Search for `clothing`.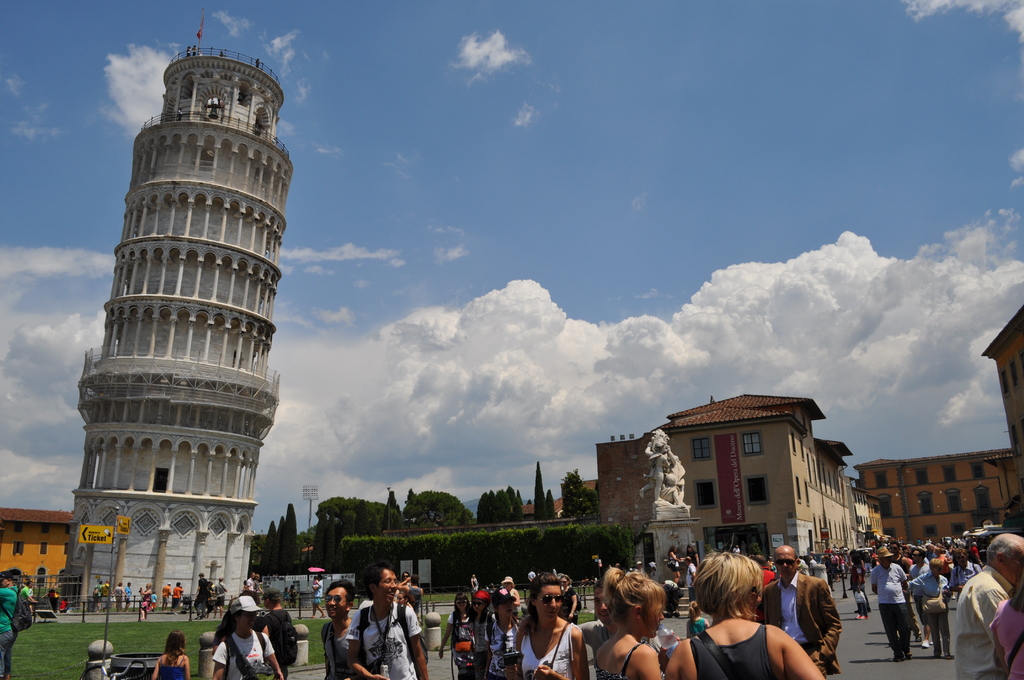
Found at {"x1": 209, "y1": 629, "x2": 275, "y2": 677}.
